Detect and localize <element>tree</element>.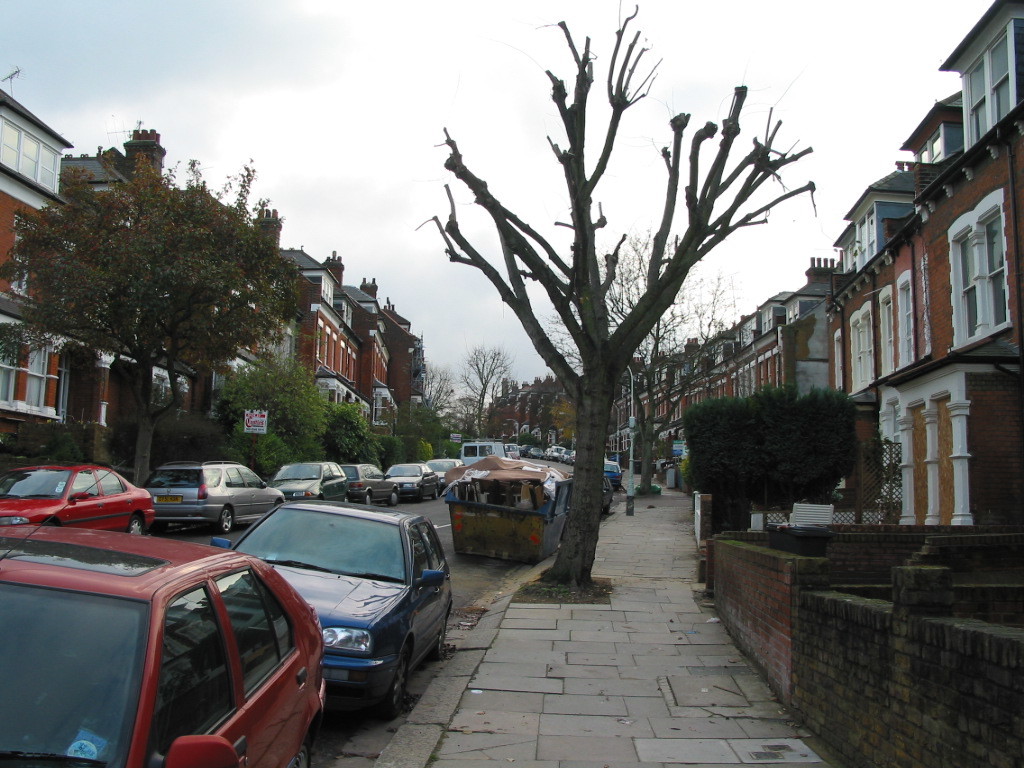
Localized at 324, 396, 378, 471.
